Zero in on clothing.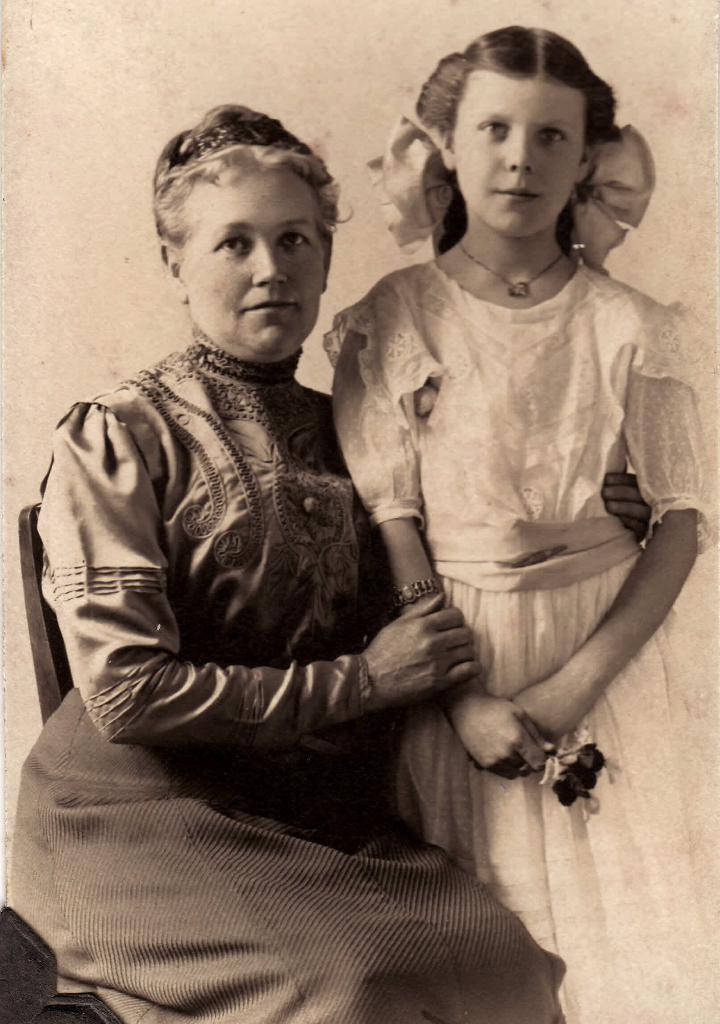
Zeroed in: x1=3 y1=322 x2=563 y2=1023.
